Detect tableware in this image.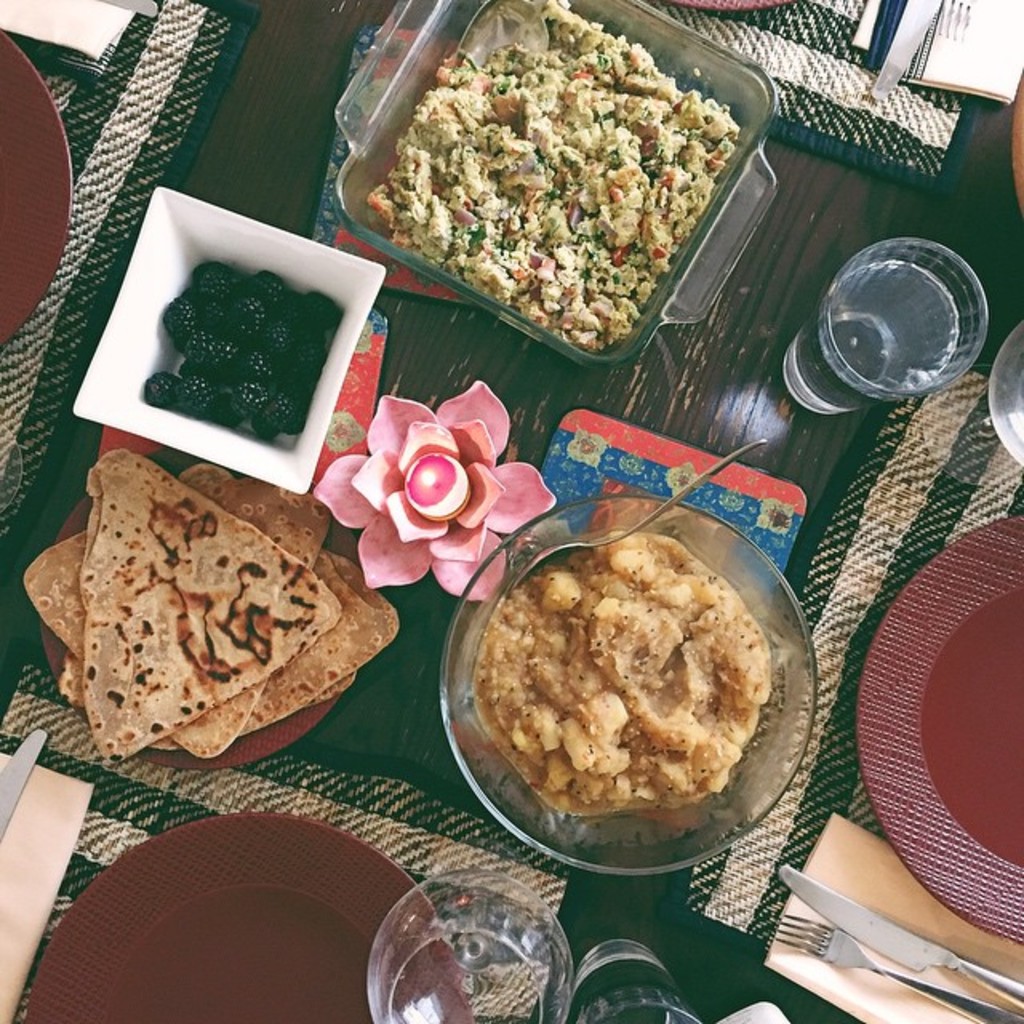
Detection: detection(870, 0, 936, 91).
